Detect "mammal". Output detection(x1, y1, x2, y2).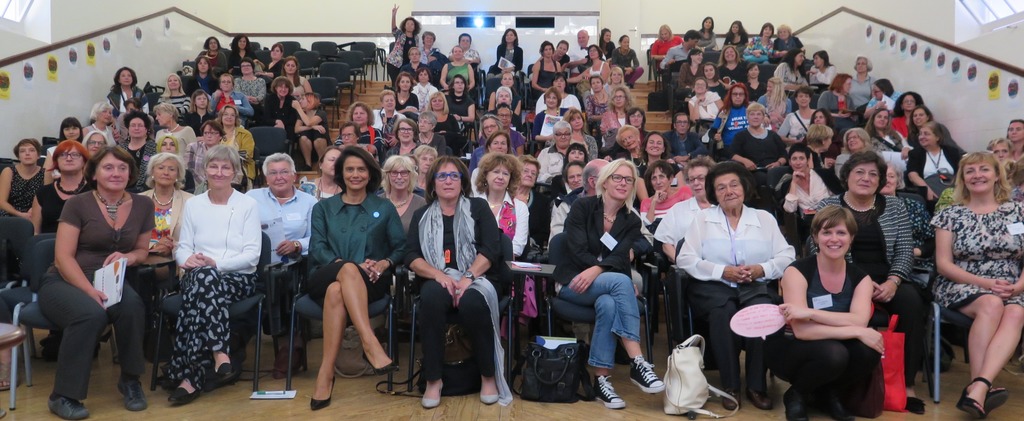
detection(774, 47, 806, 79).
